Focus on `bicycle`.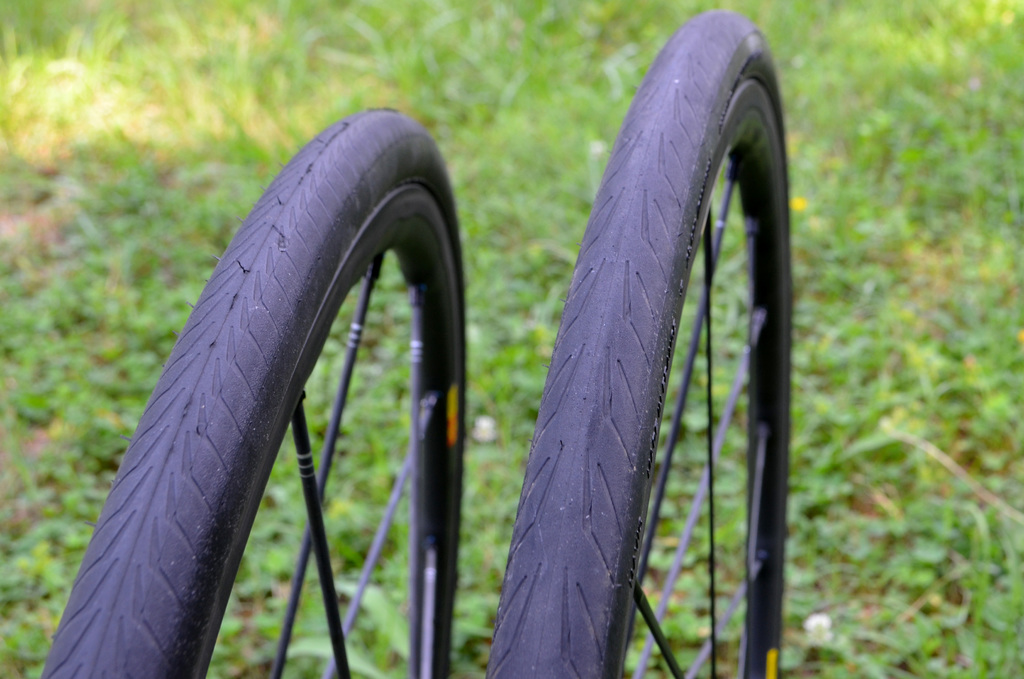
Focused at 486 11 783 678.
